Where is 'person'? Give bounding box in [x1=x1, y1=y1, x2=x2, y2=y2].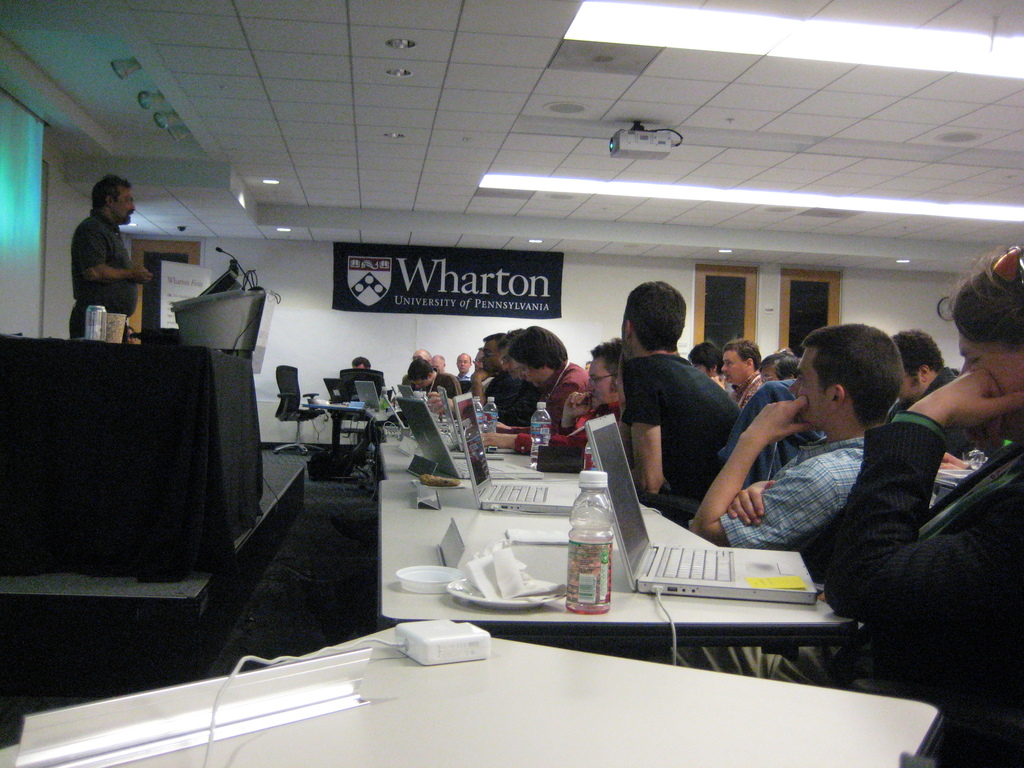
[x1=756, y1=349, x2=800, y2=388].
